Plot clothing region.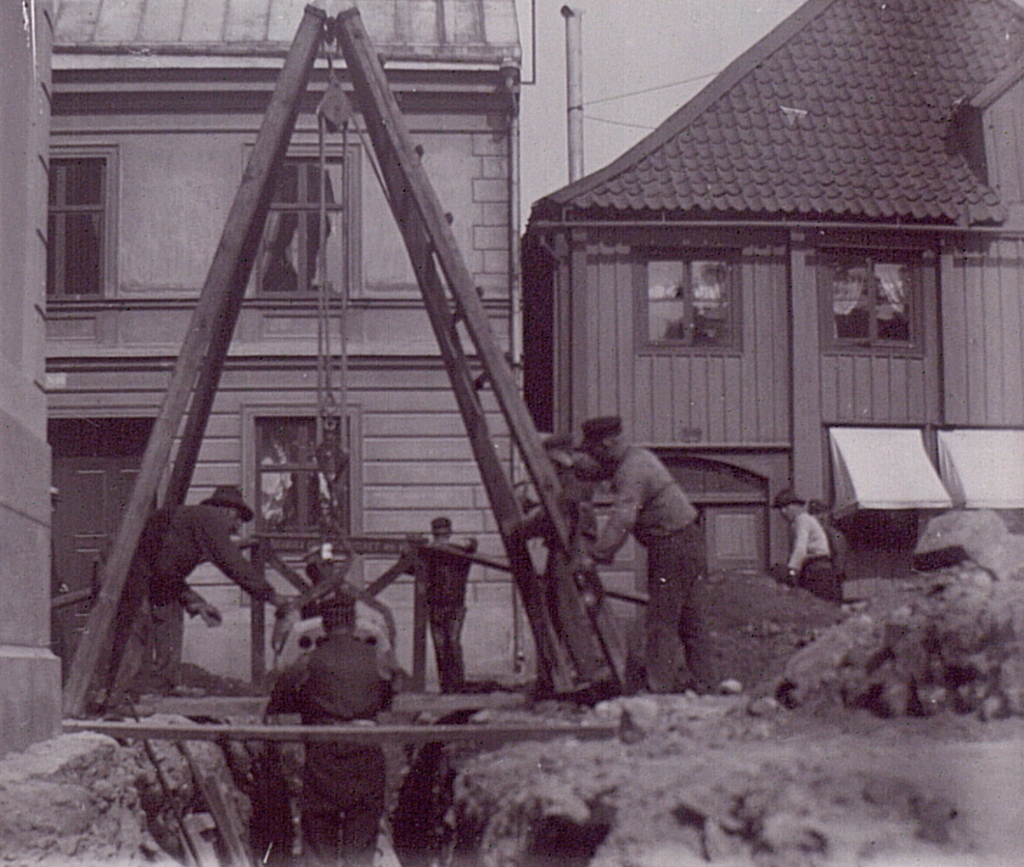
Plotted at l=553, t=412, r=717, b=676.
